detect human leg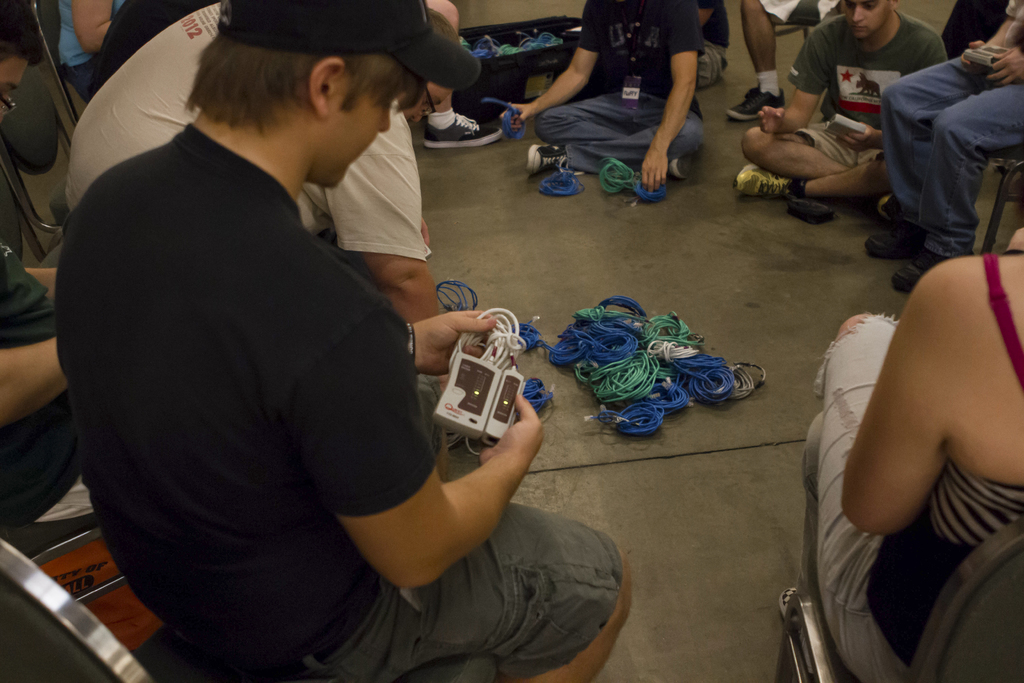
{"left": 889, "top": 85, "right": 1020, "bottom": 283}
